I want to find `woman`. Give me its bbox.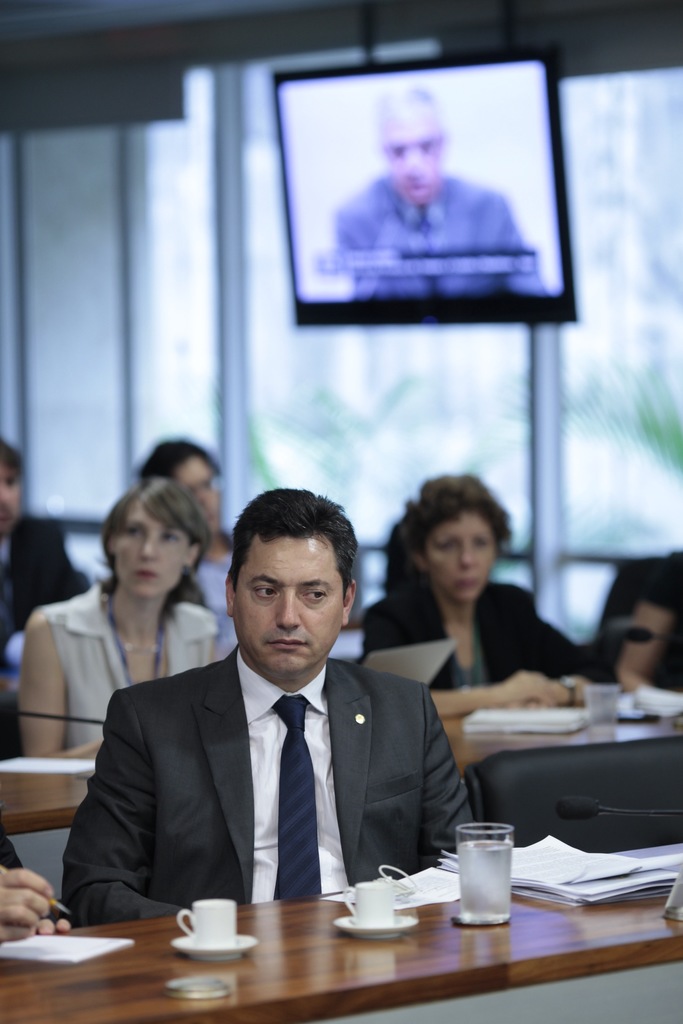
x1=22, y1=485, x2=205, y2=767.
